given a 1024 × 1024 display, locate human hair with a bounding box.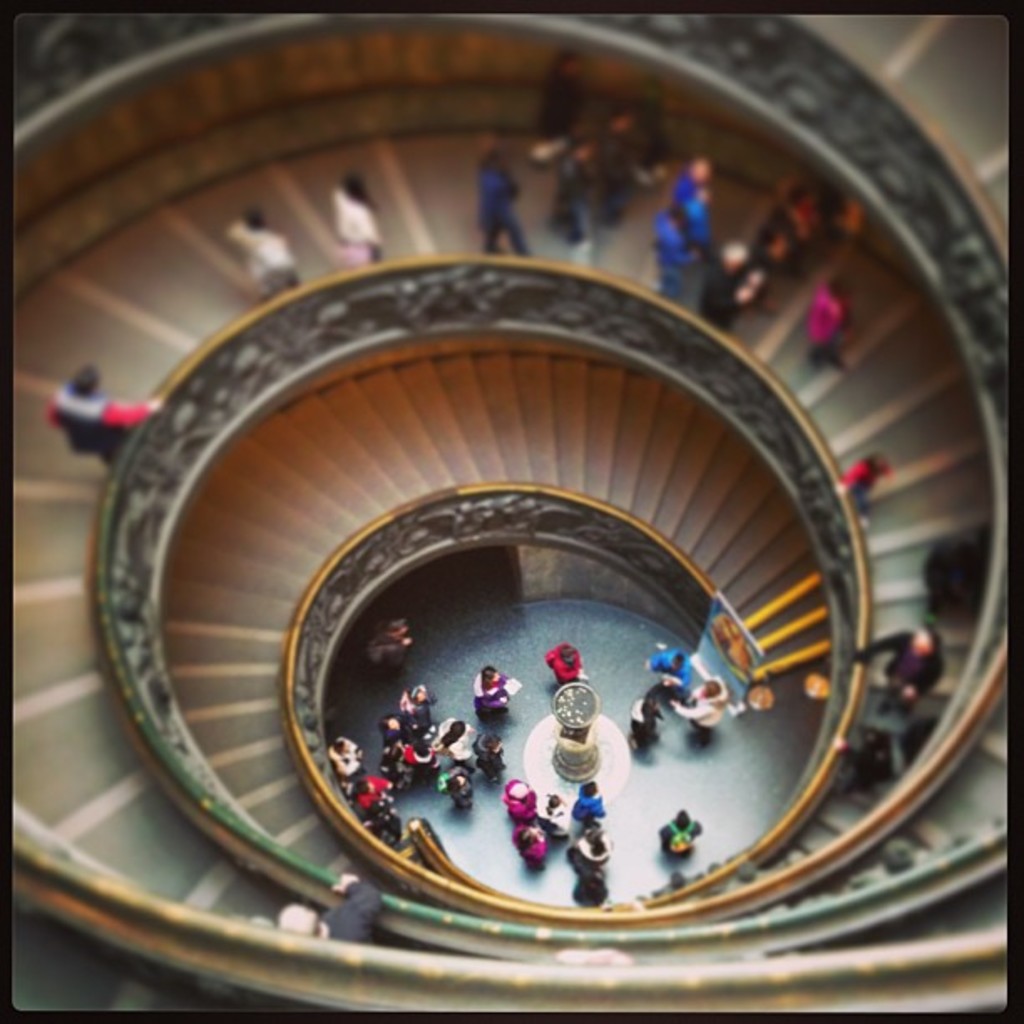
Located: x1=581, y1=778, x2=594, y2=798.
